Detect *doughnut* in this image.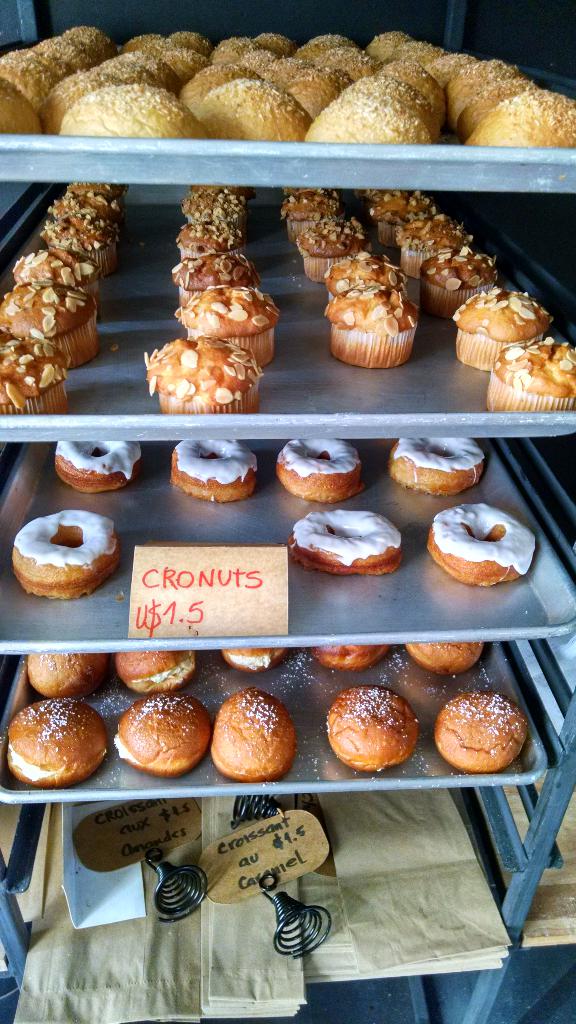
Detection: crop(164, 438, 260, 502).
